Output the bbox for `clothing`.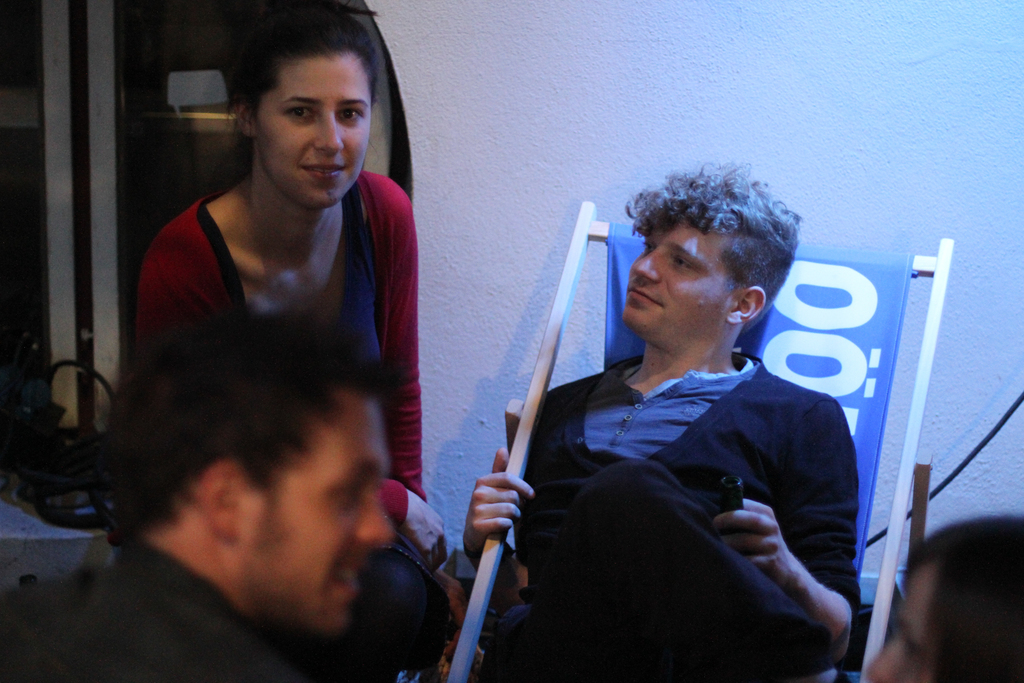
[left=129, top=163, right=436, bottom=533].
